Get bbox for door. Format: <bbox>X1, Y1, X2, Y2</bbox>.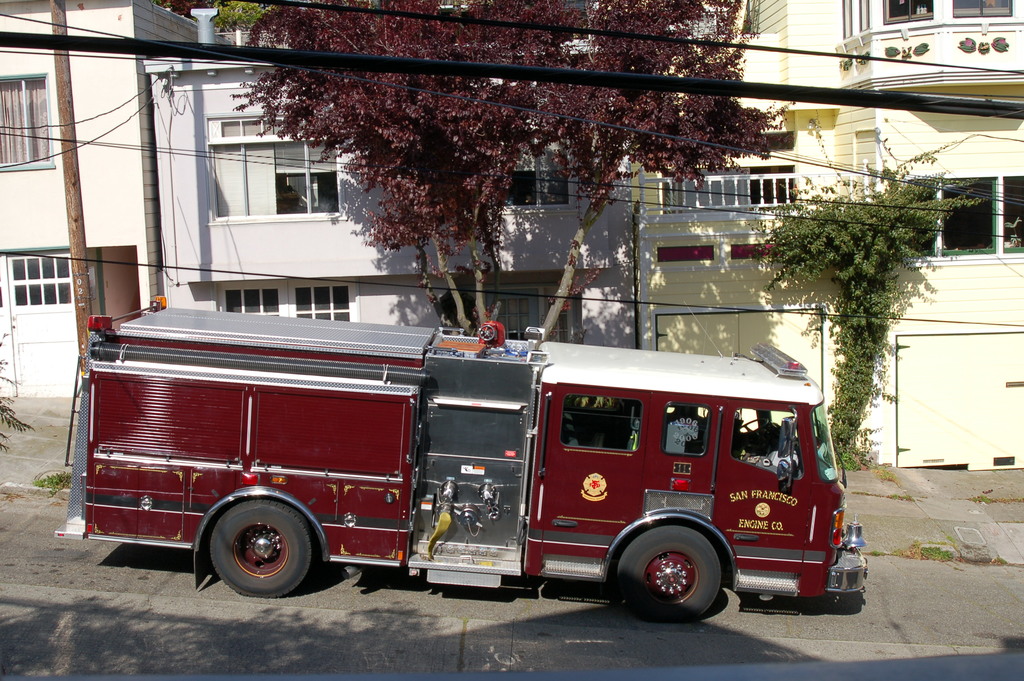
<bbox>483, 291, 538, 343</bbox>.
